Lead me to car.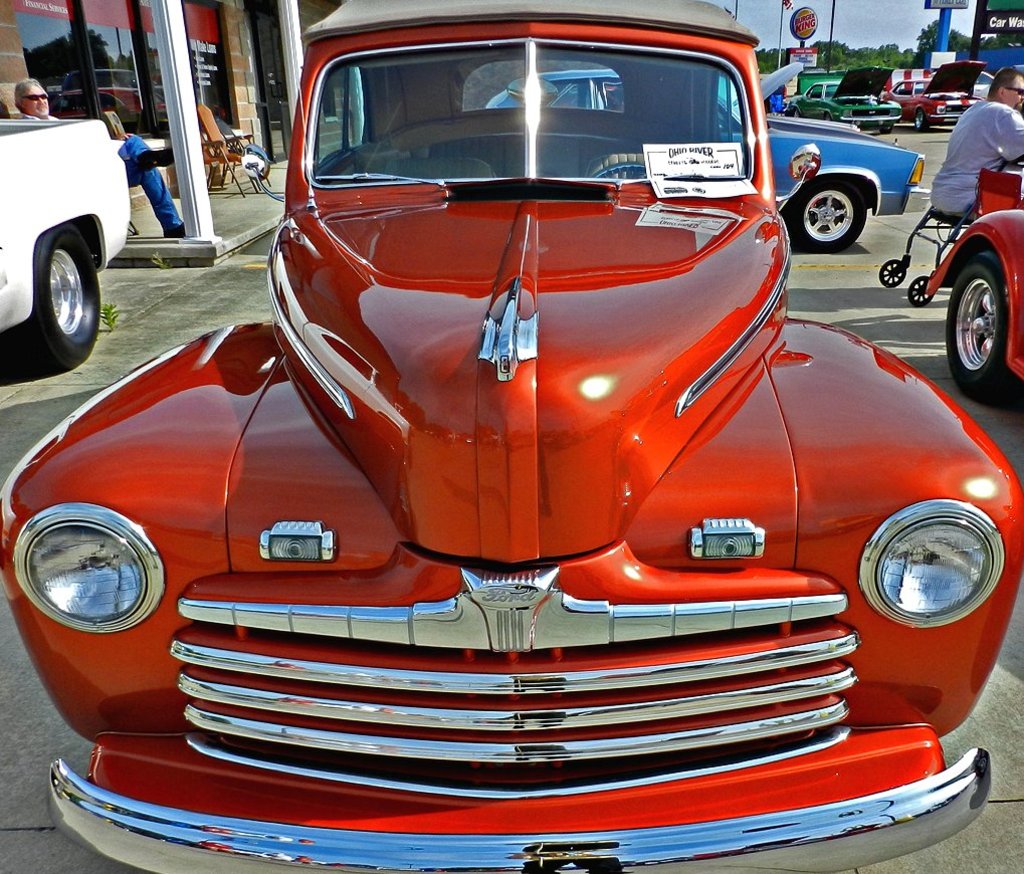
Lead to bbox=[1000, 61, 1023, 108].
